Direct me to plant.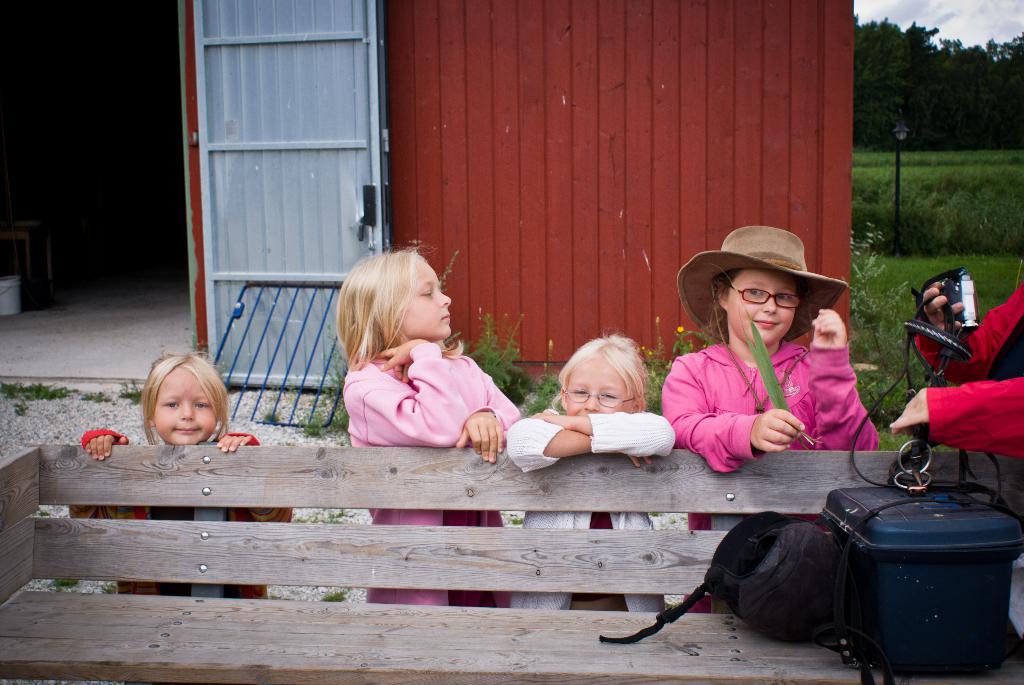
Direction: (465,305,526,395).
